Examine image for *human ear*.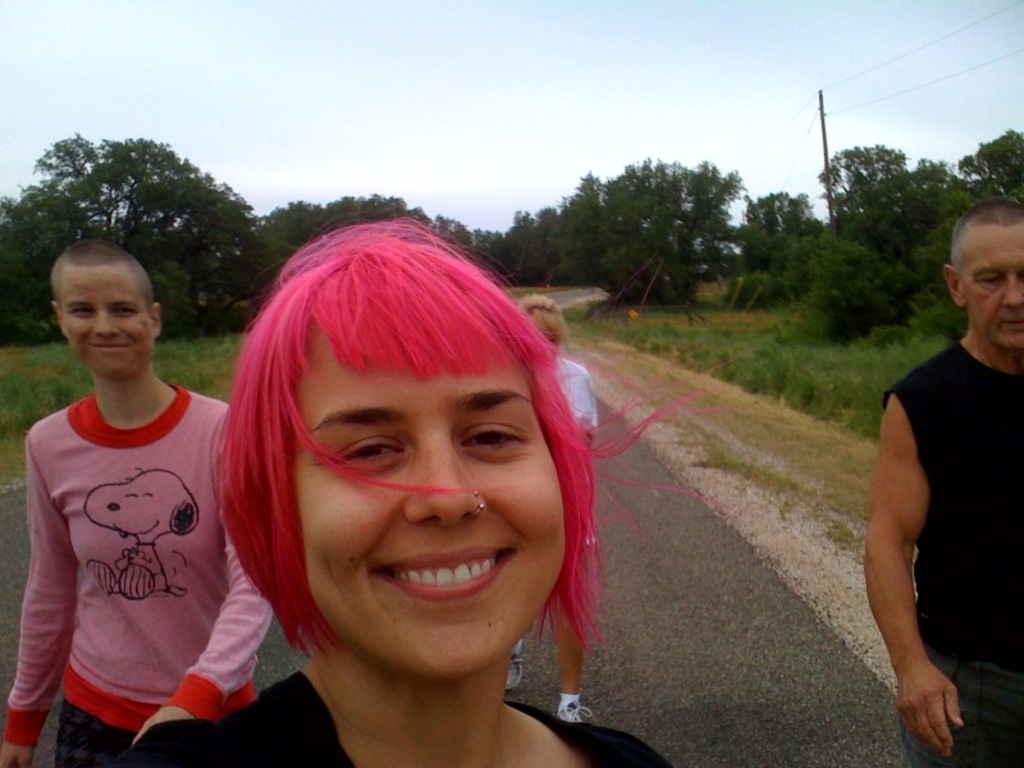
Examination result: 945,264,960,305.
